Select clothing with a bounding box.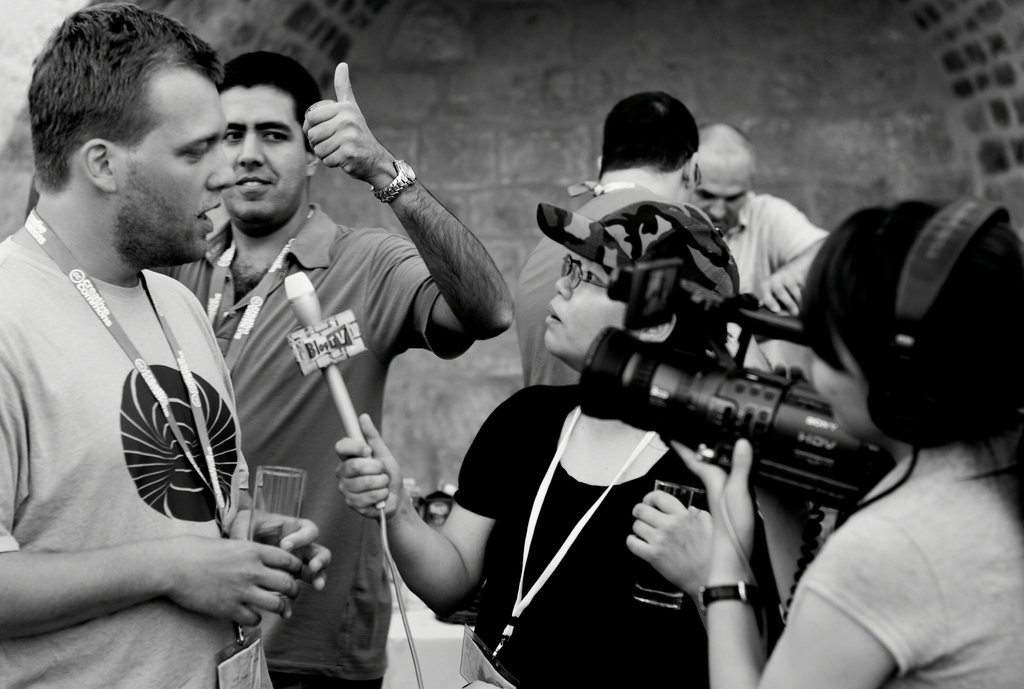
box(726, 186, 820, 300).
